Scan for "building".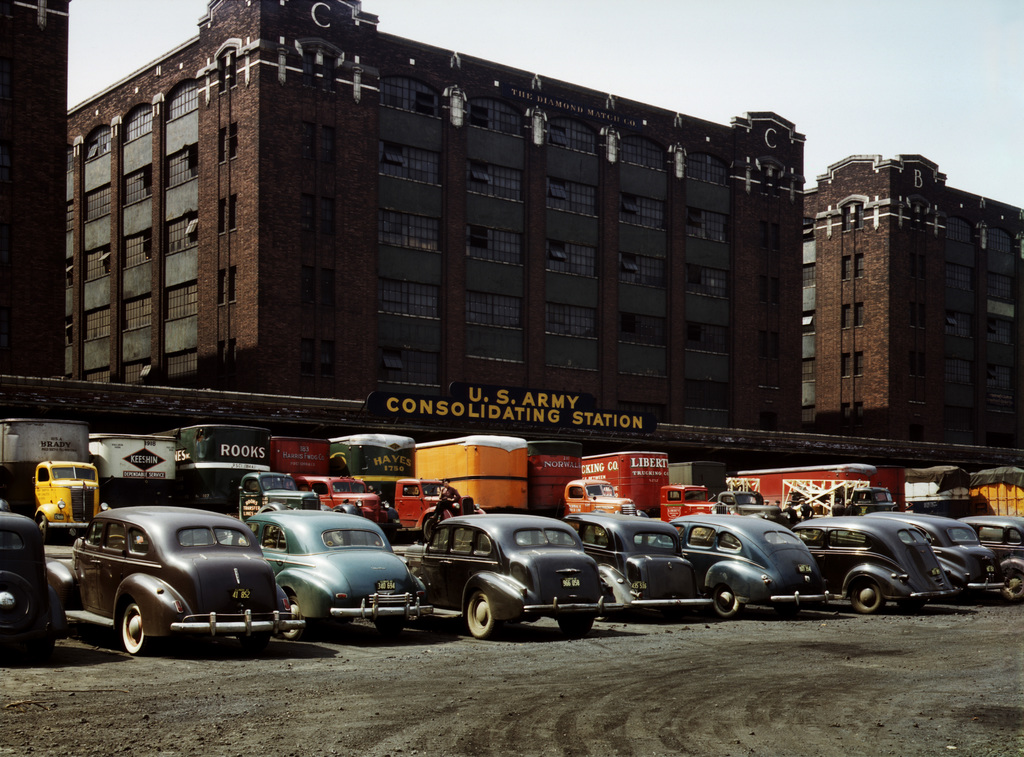
Scan result: 798,151,1023,446.
